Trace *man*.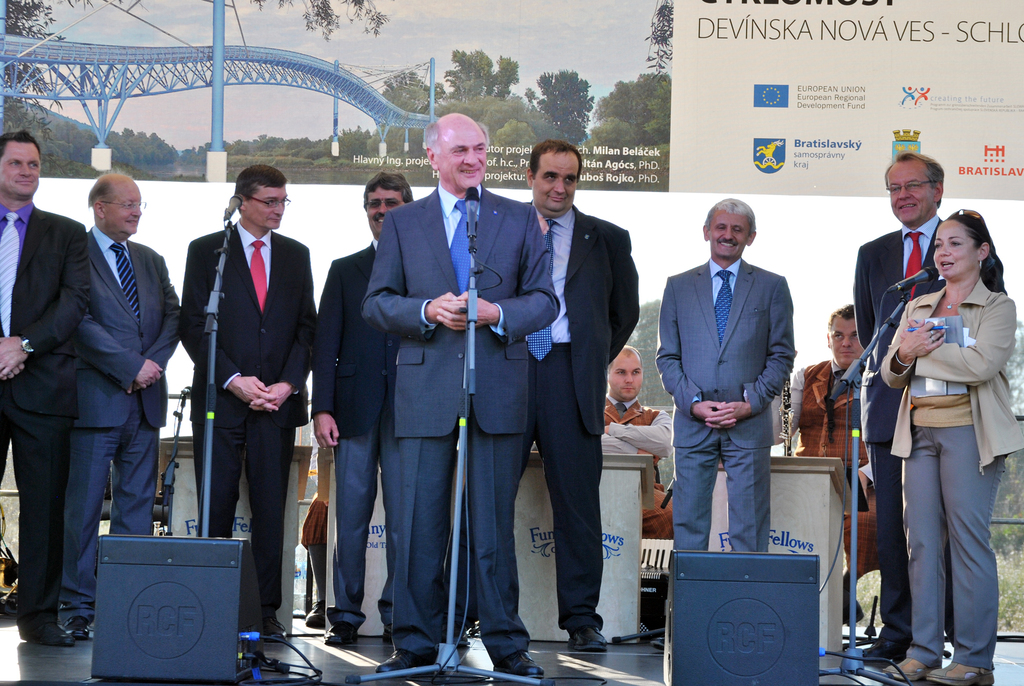
Traced to BBox(174, 167, 319, 644).
